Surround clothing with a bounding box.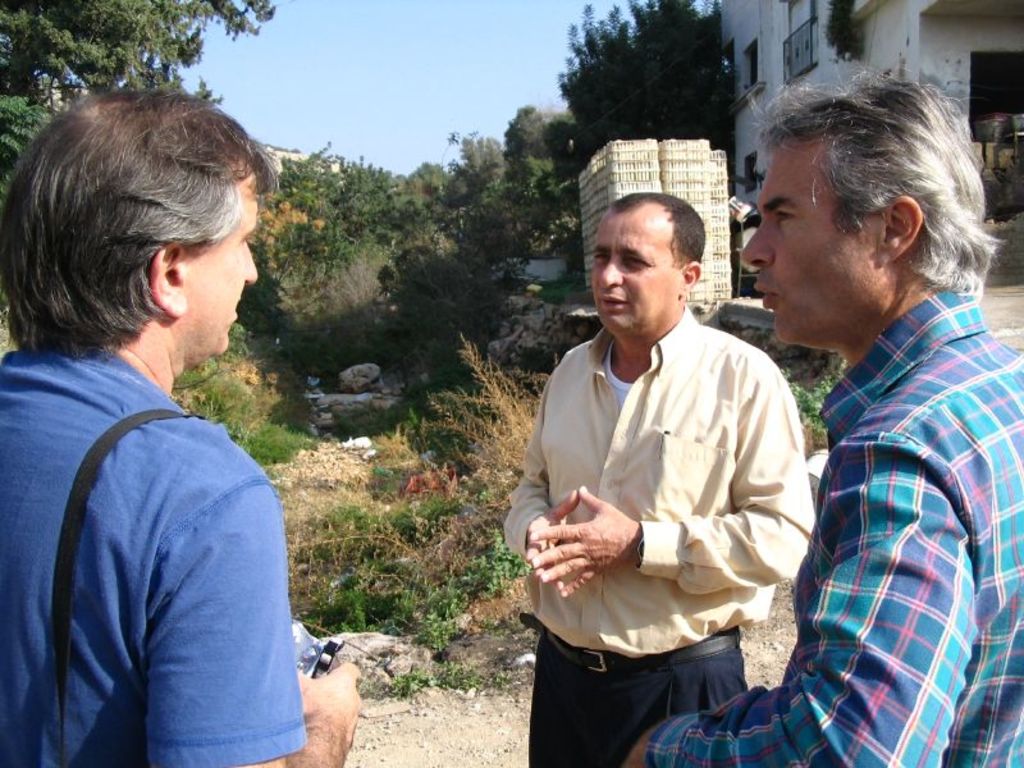
(28, 233, 310, 767).
